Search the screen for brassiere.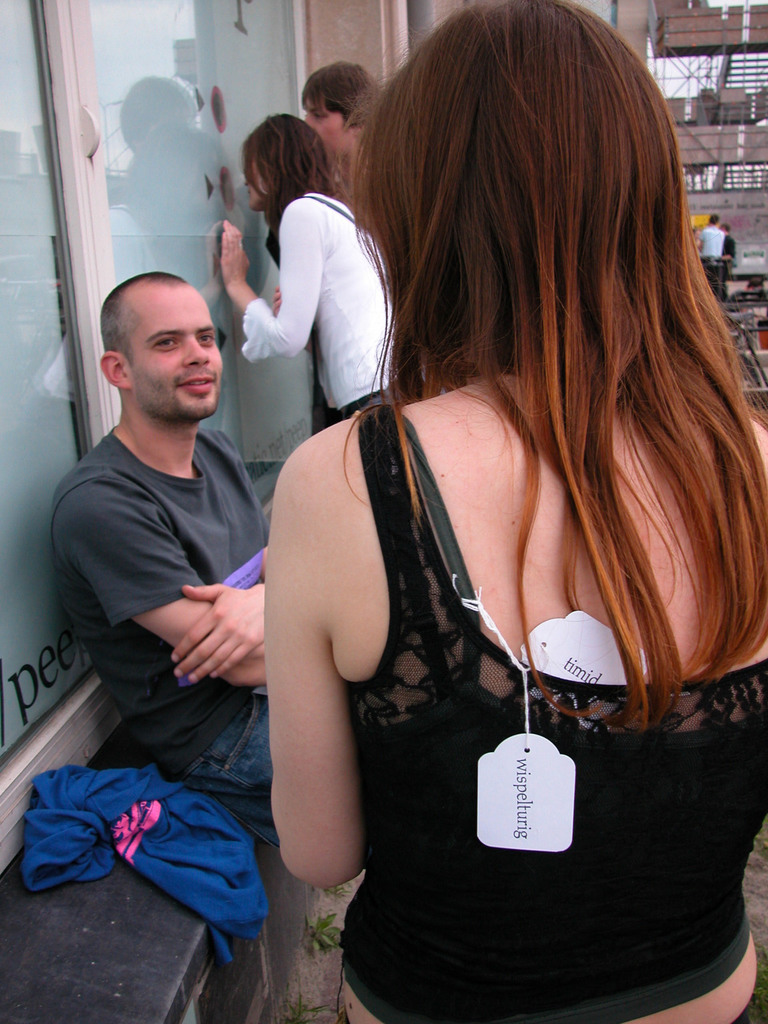
Found at (left=335, top=388, right=767, bottom=1014).
